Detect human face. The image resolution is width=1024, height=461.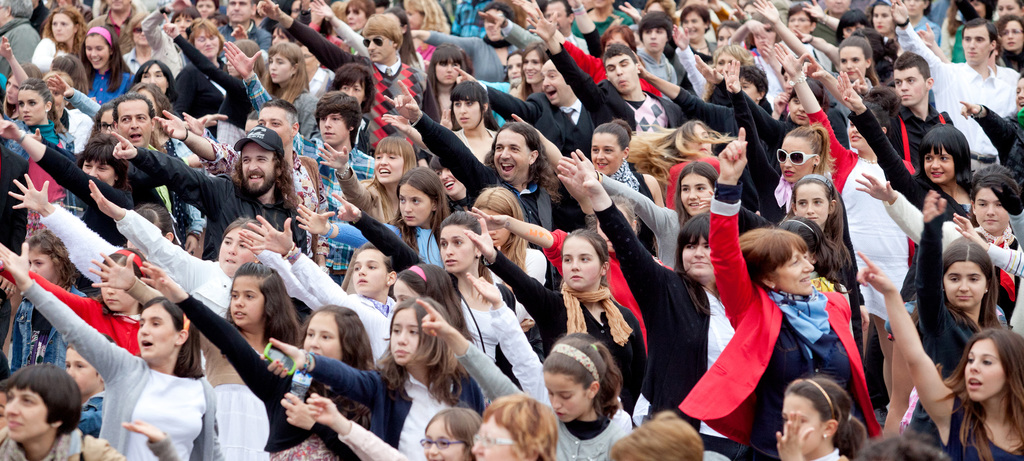
[x1=541, y1=371, x2=591, y2=419].
